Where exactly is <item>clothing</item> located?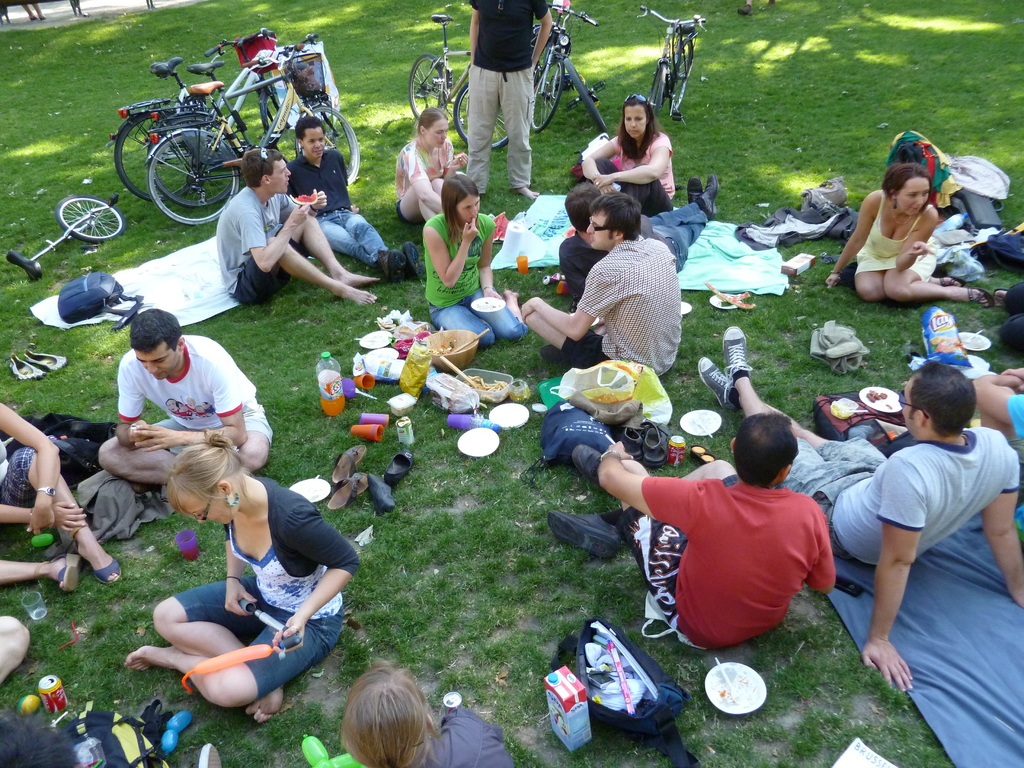
Its bounding box is rect(970, 220, 1023, 273).
